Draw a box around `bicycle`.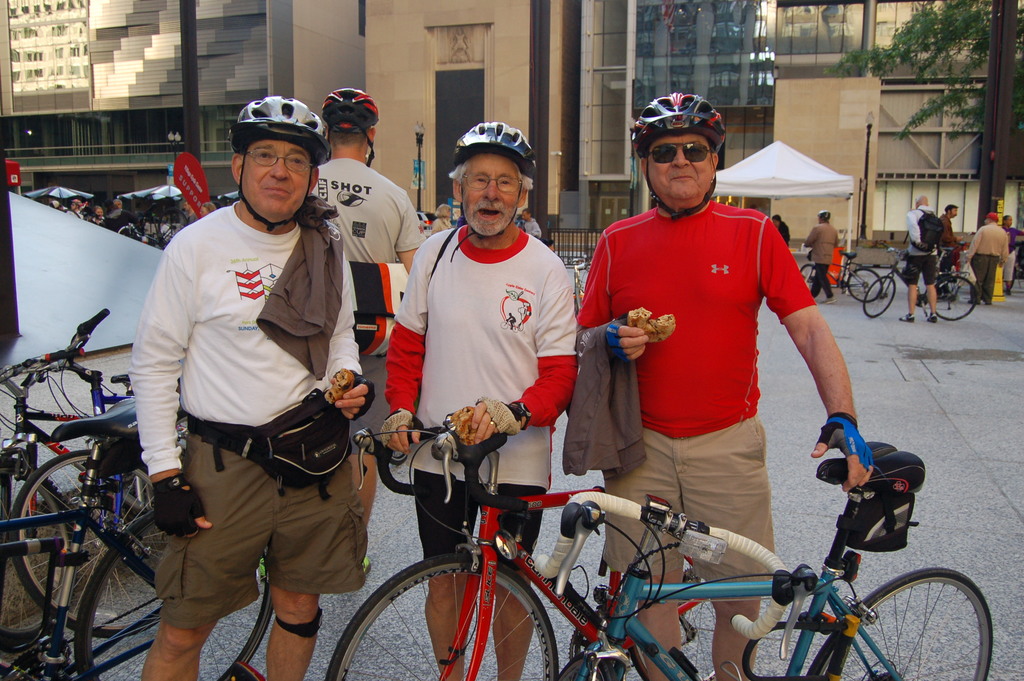
detection(572, 259, 593, 322).
